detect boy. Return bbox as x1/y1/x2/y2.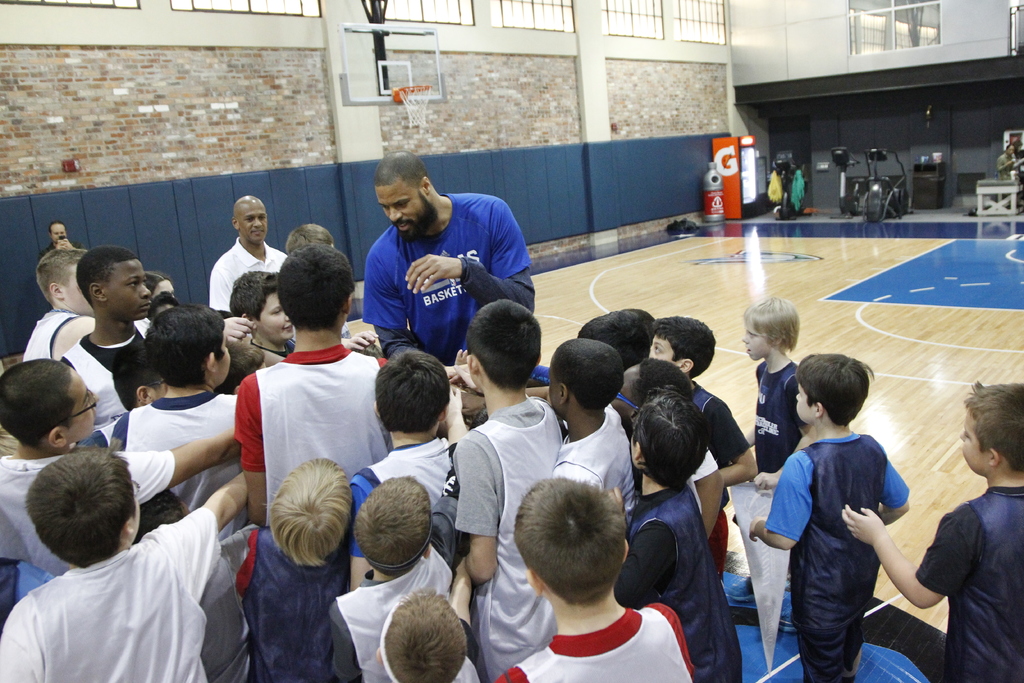
841/384/1023/682.
